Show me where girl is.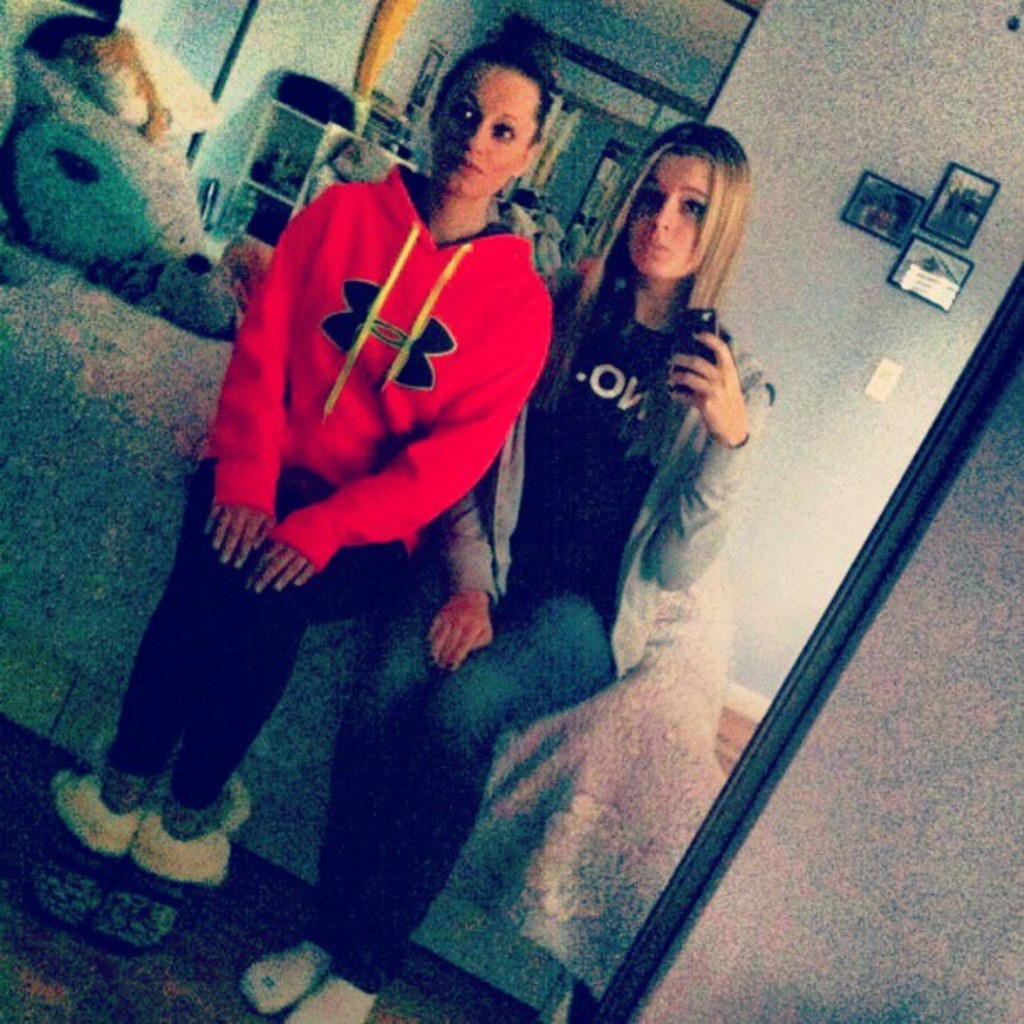
girl is at (244,120,781,1022).
